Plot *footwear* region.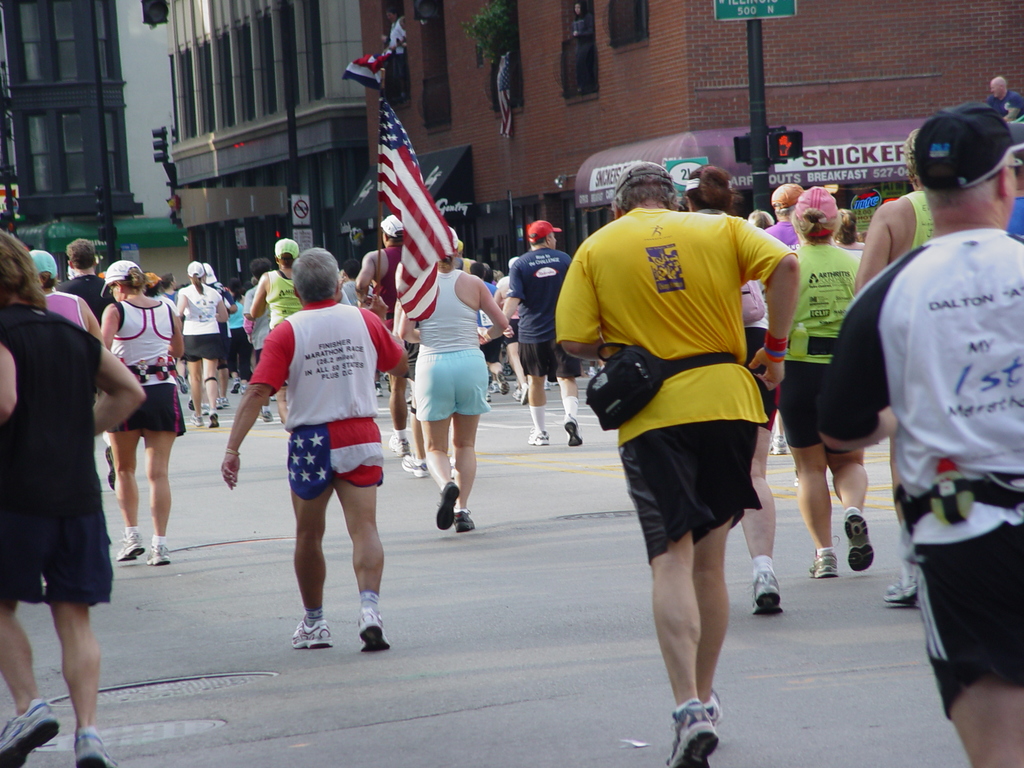
Plotted at bbox=(500, 369, 509, 394).
